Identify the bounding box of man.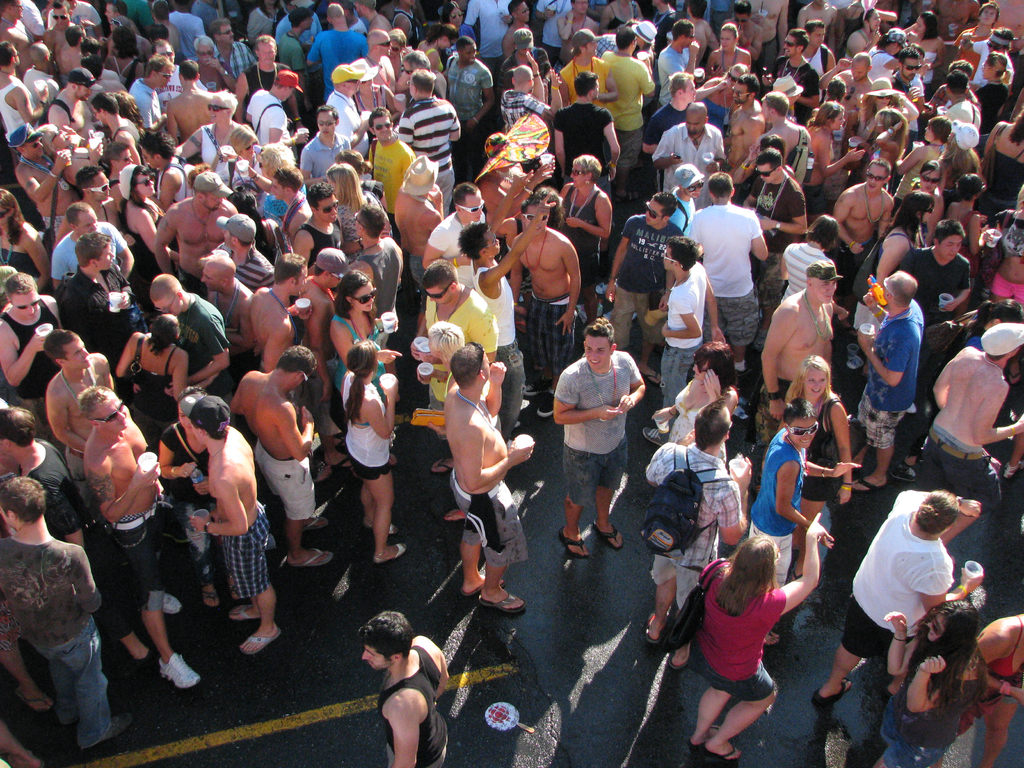
0:271:63:419.
